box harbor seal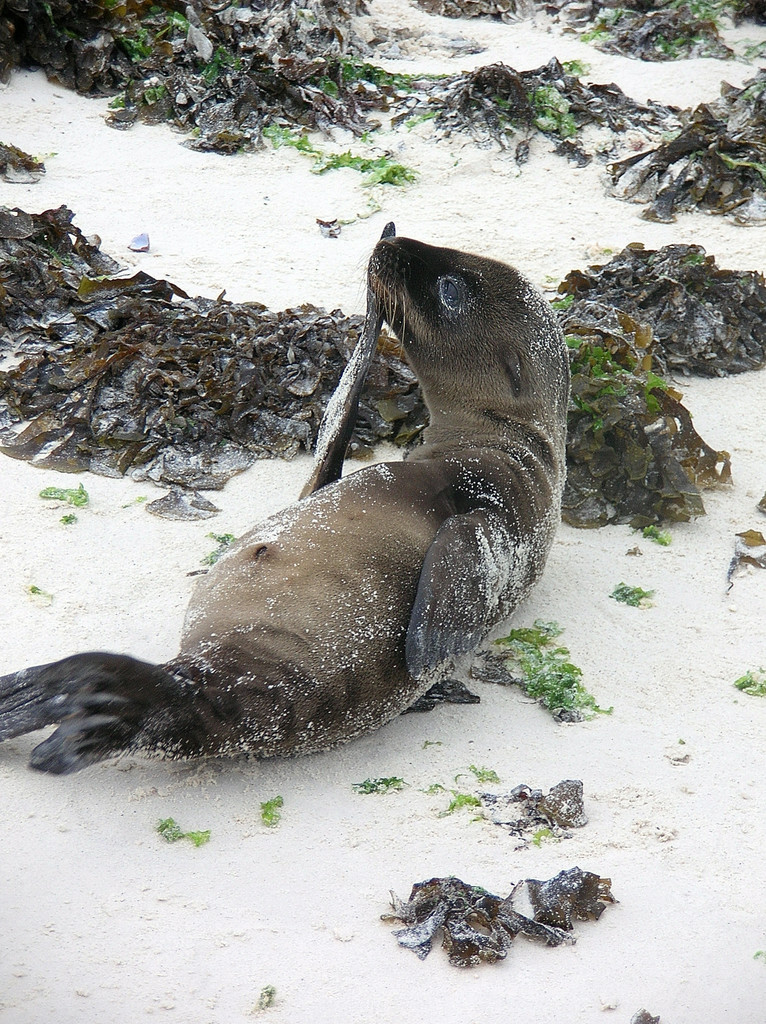
rect(0, 221, 573, 785)
